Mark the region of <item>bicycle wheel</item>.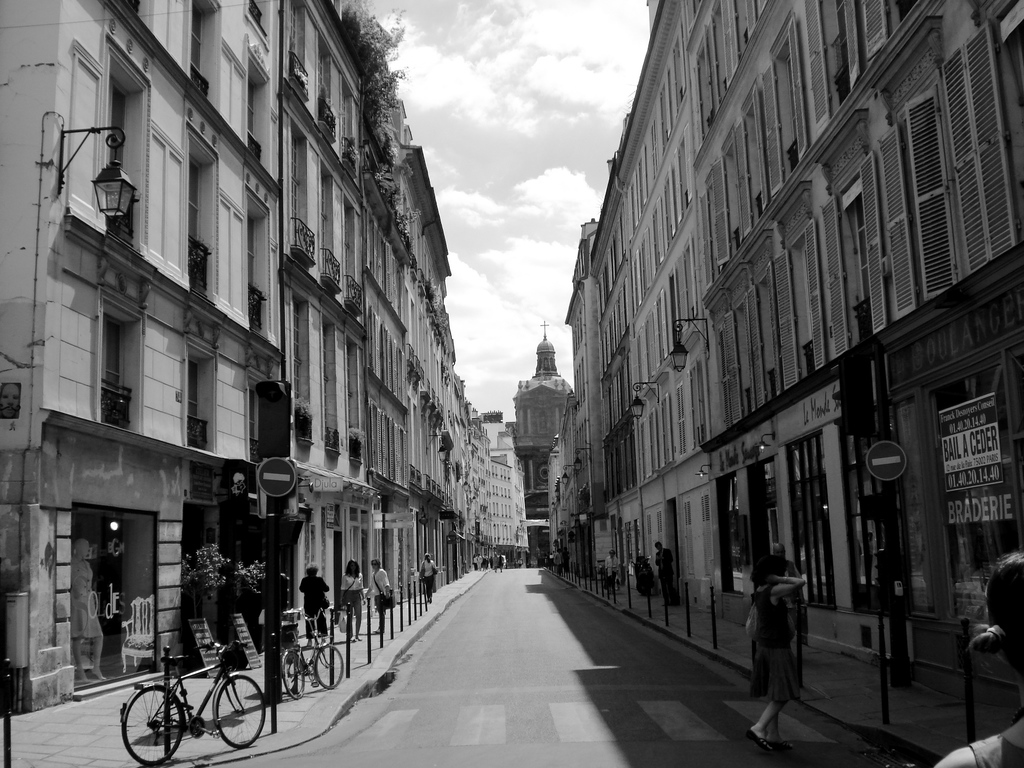
Region: BBox(122, 684, 181, 765).
